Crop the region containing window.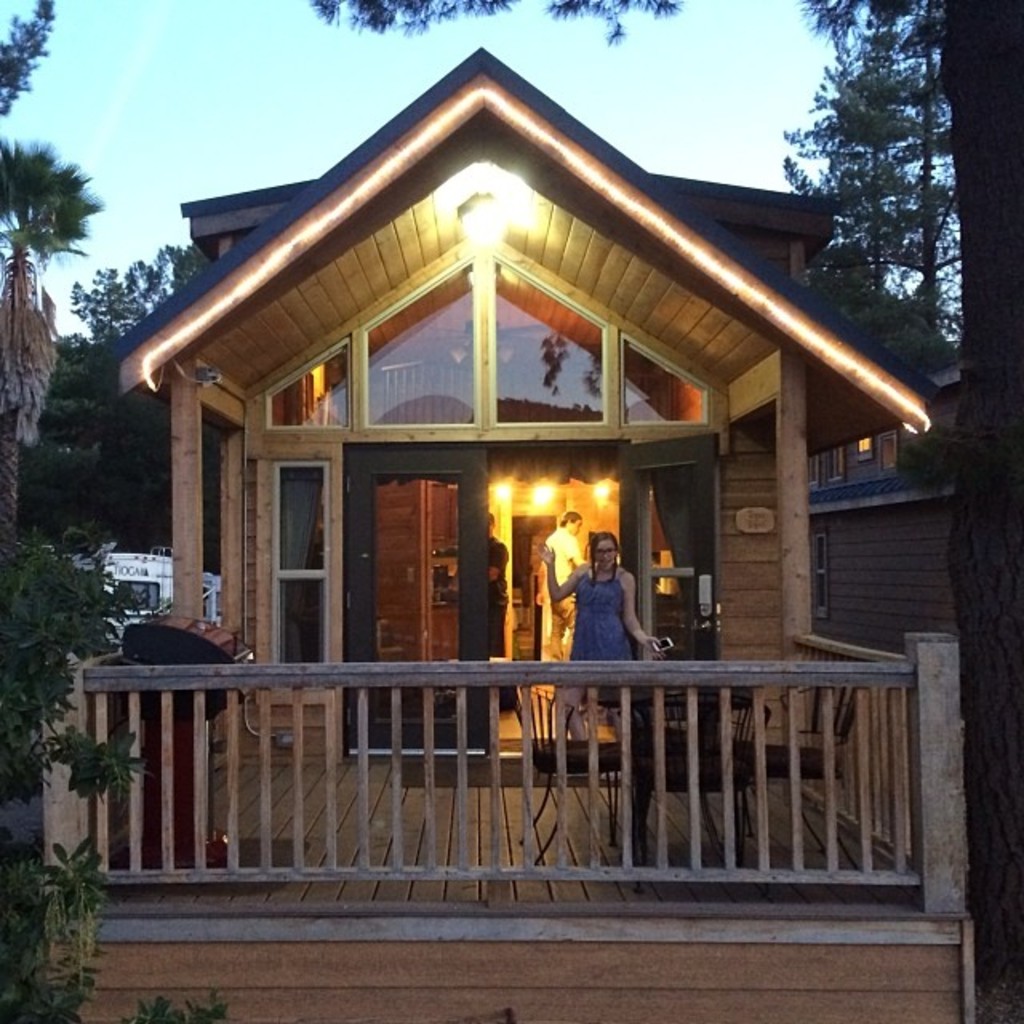
Crop region: box(826, 446, 845, 482).
